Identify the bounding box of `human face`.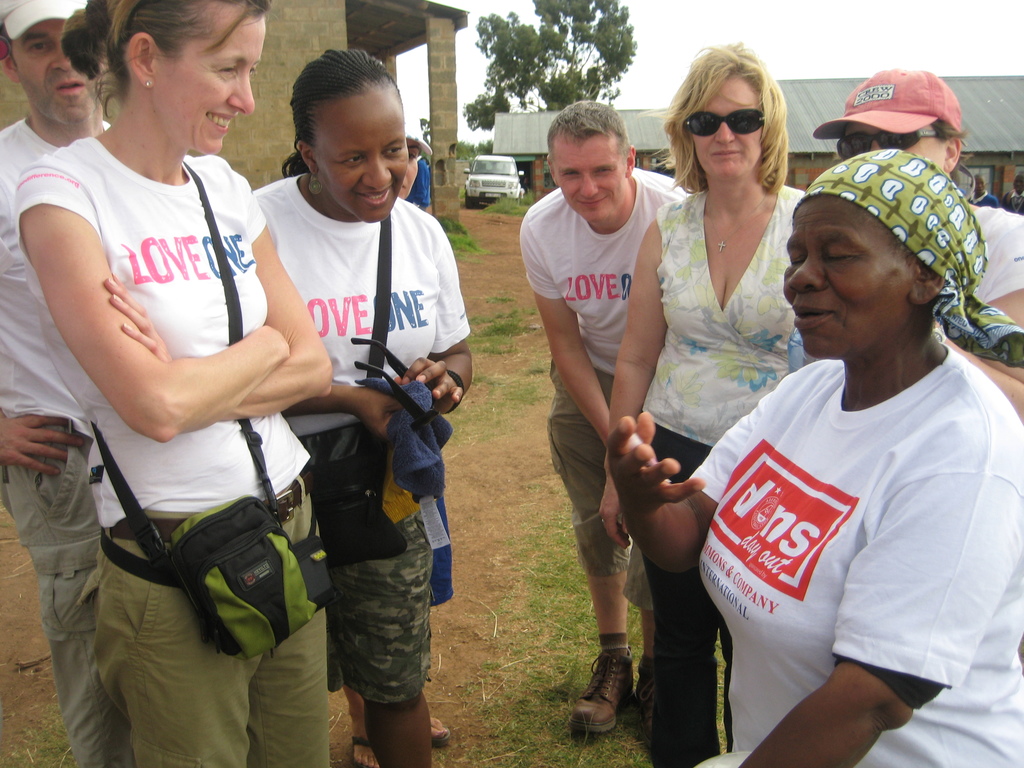
(687, 69, 769, 188).
